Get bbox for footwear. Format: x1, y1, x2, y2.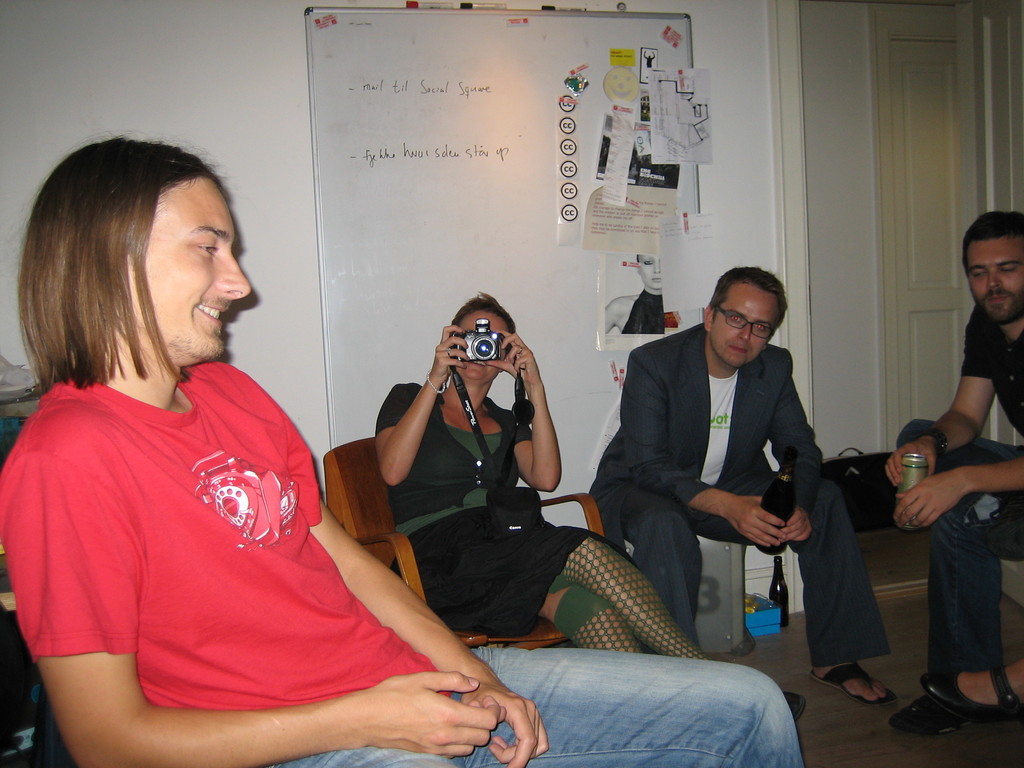
925, 663, 1023, 730.
